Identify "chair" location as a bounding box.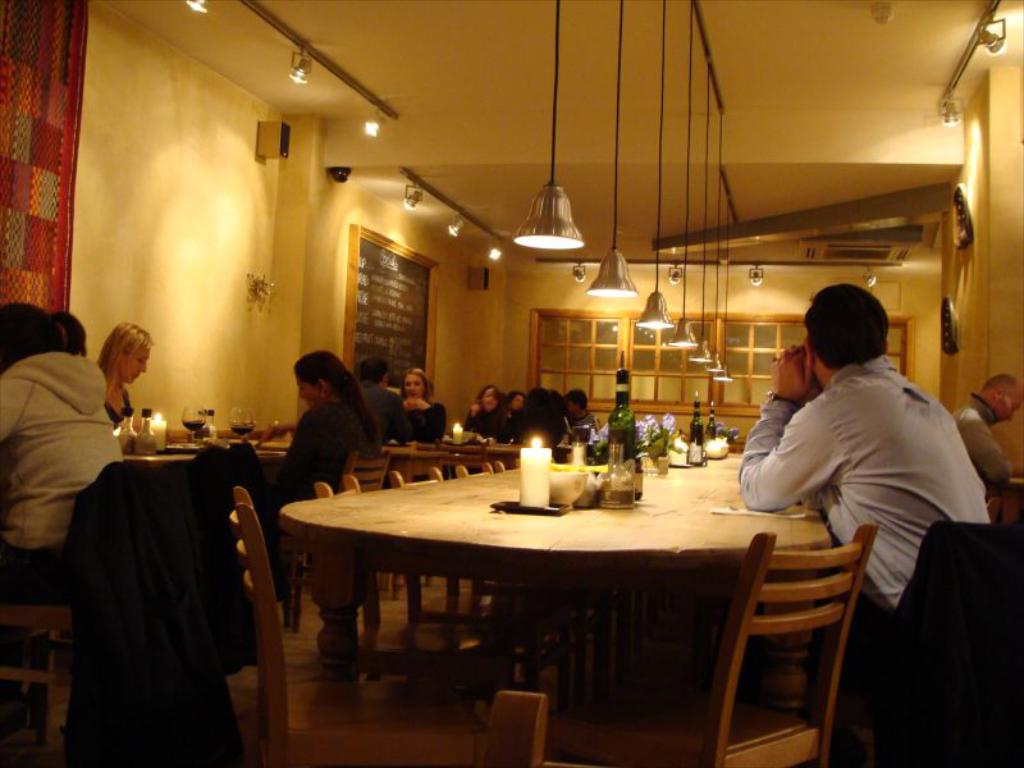
pyautogui.locateOnScreen(312, 471, 493, 701).
